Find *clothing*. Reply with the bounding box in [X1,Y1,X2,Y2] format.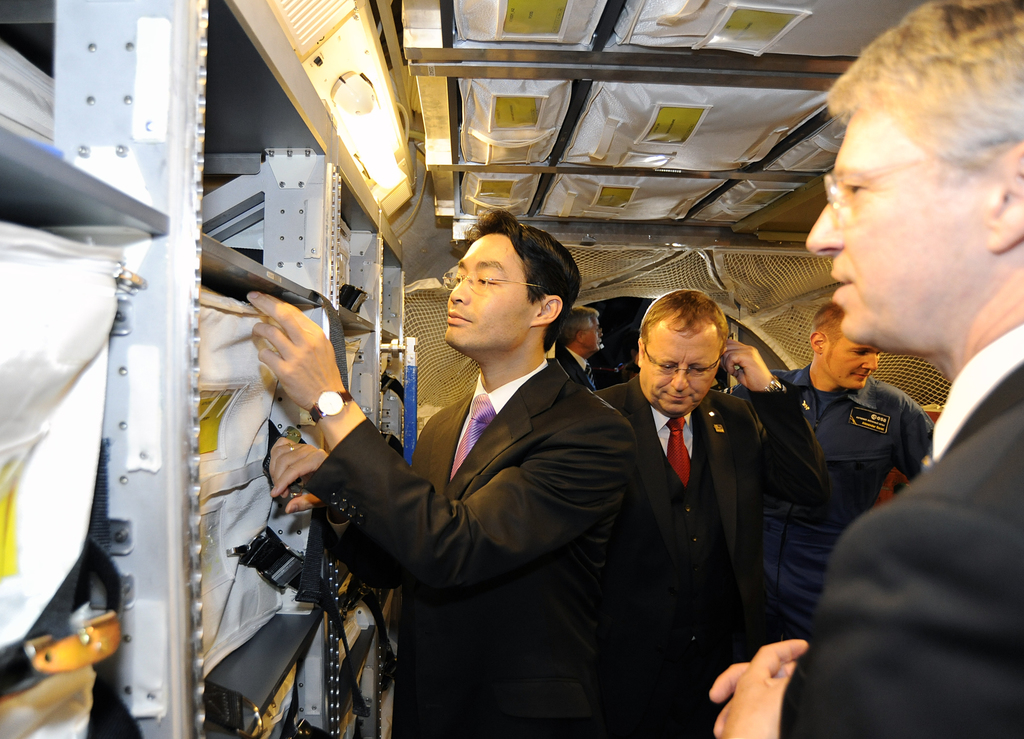
[557,344,593,386].
